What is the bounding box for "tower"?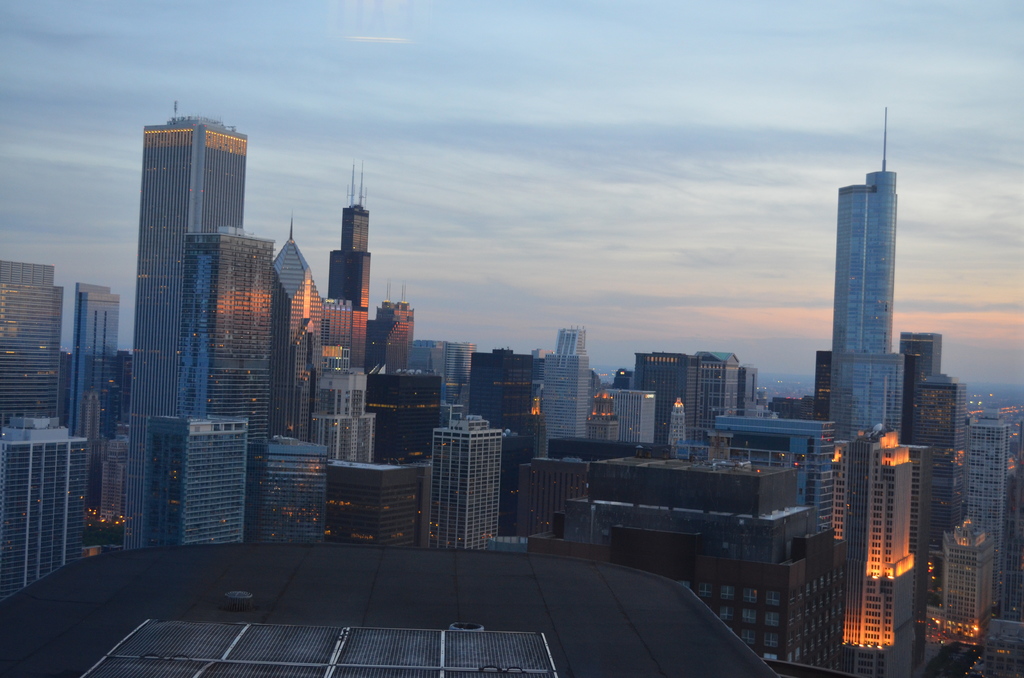
(left=255, top=424, right=330, bottom=549).
